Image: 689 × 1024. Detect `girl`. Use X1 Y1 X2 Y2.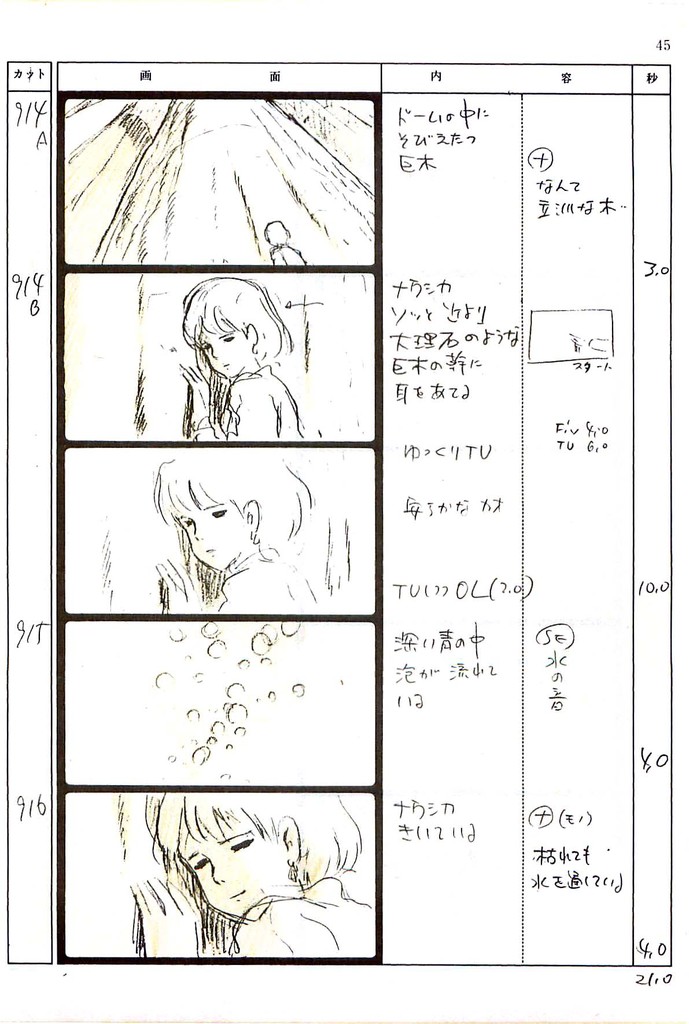
127 785 376 959.
